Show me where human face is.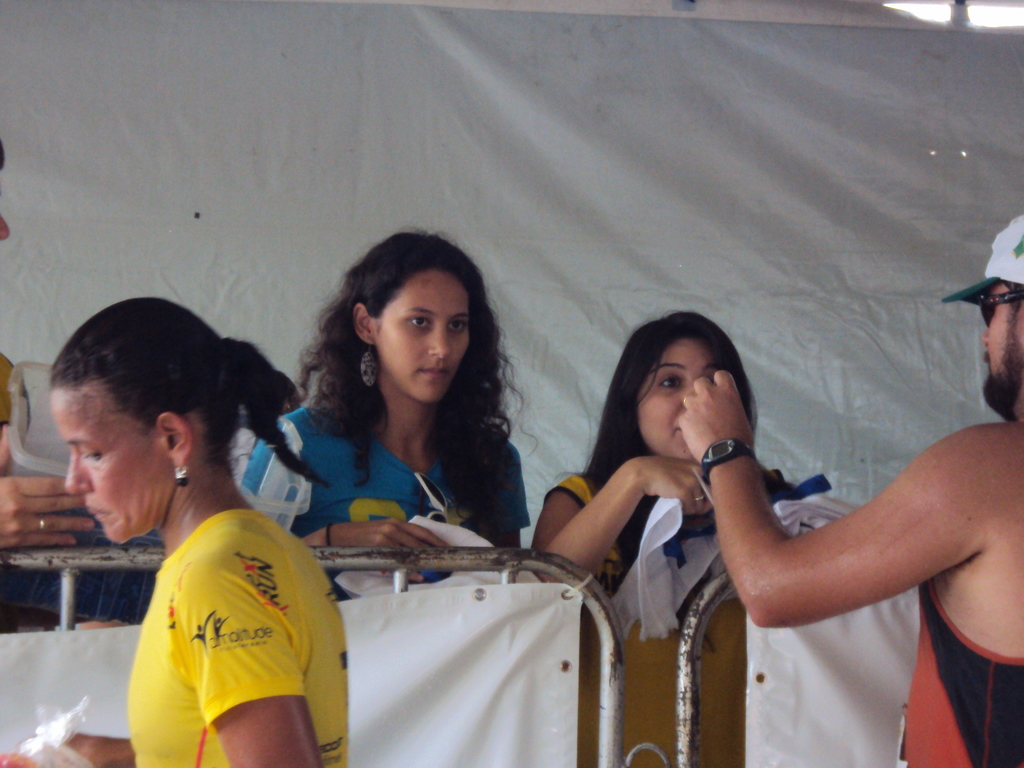
human face is at 642/343/719/460.
